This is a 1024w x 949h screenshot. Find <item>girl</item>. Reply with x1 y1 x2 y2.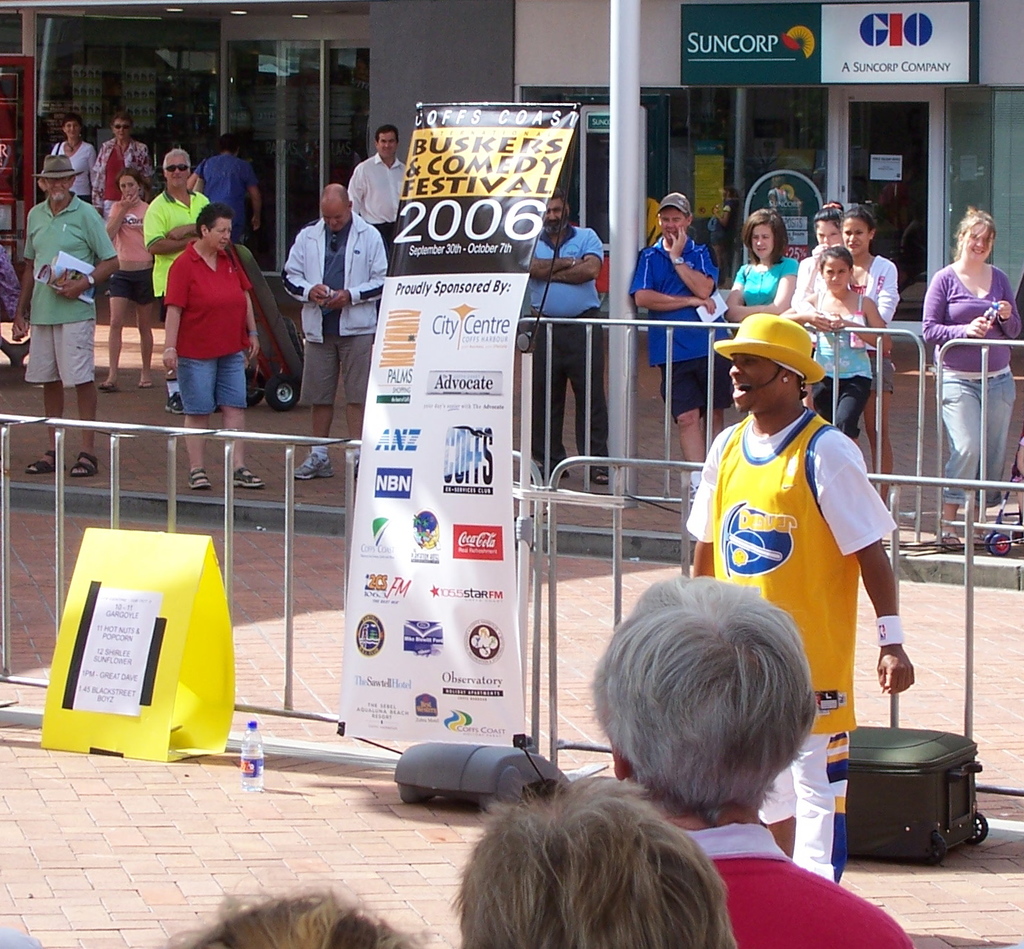
779 246 883 442.
